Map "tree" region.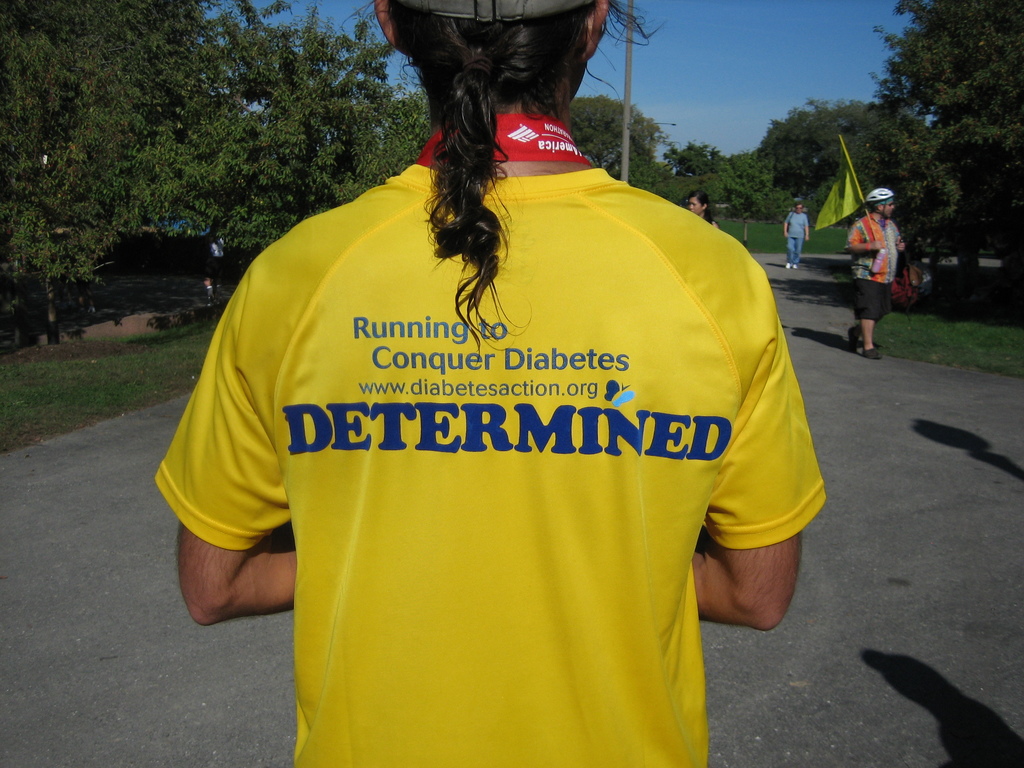
Mapped to region(611, 151, 673, 192).
